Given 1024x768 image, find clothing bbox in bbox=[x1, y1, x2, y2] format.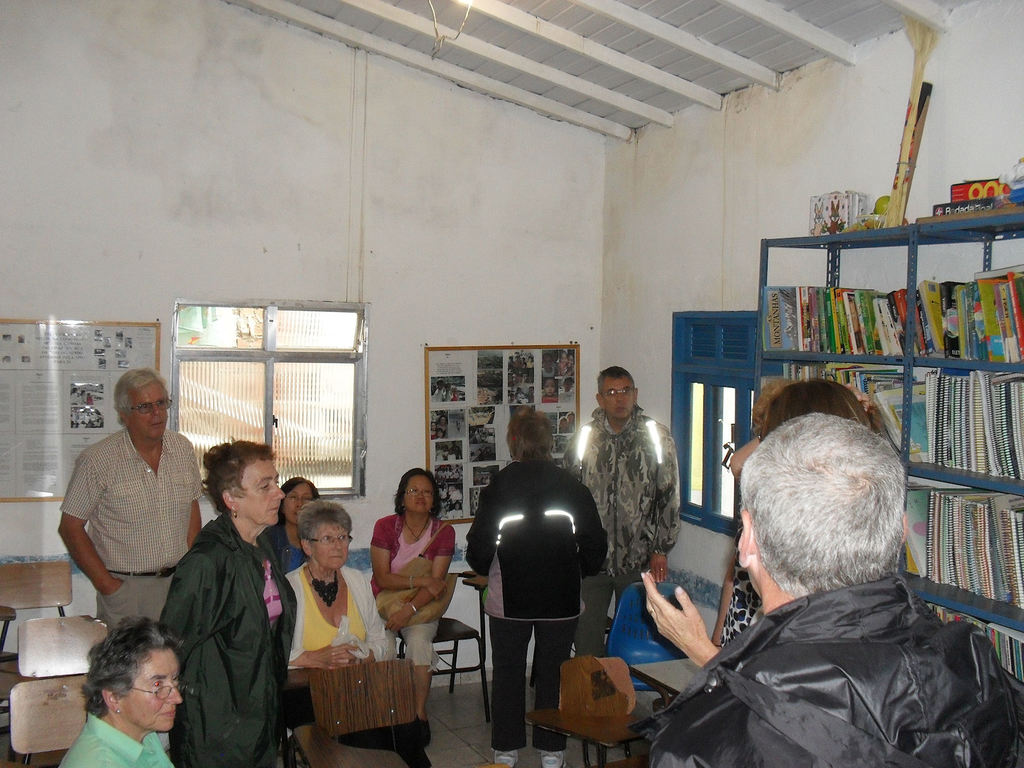
bbox=[150, 468, 280, 767].
